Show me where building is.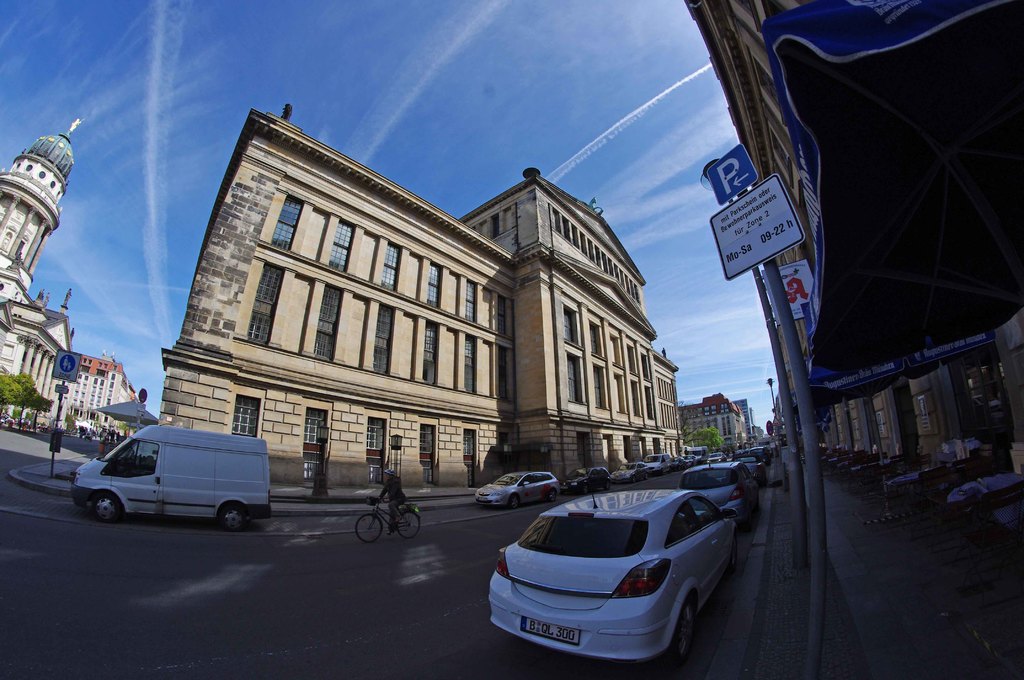
building is at 78 360 128 411.
